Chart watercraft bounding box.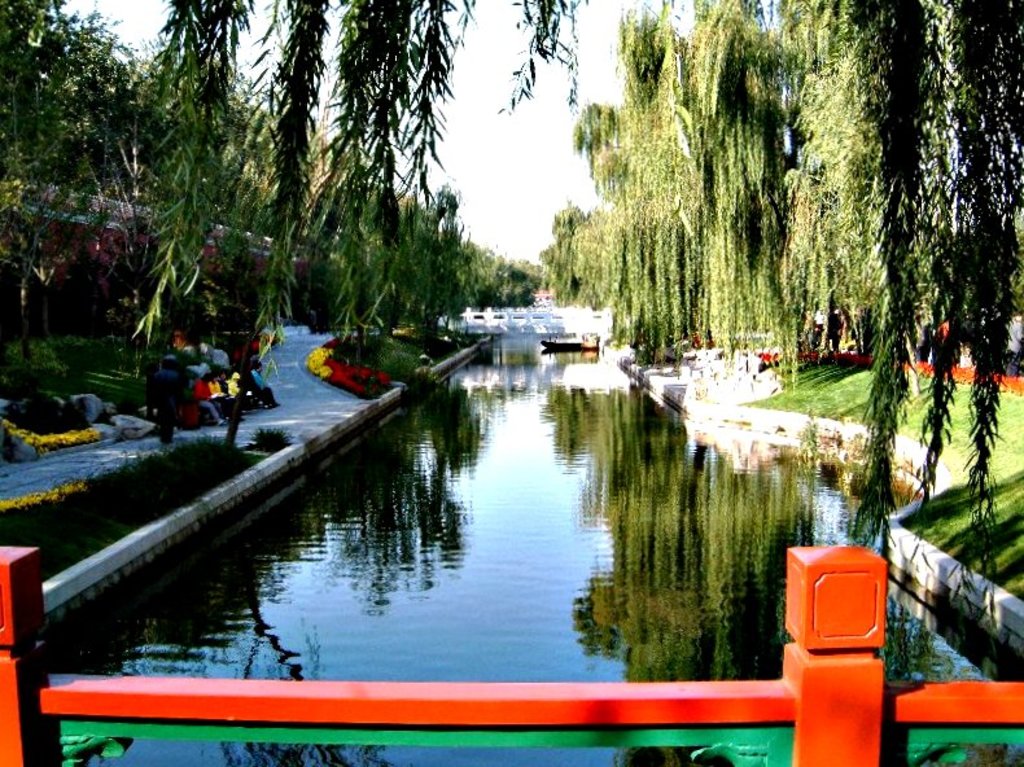
Charted: x1=539 y1=338 x2=604 y2=351.
